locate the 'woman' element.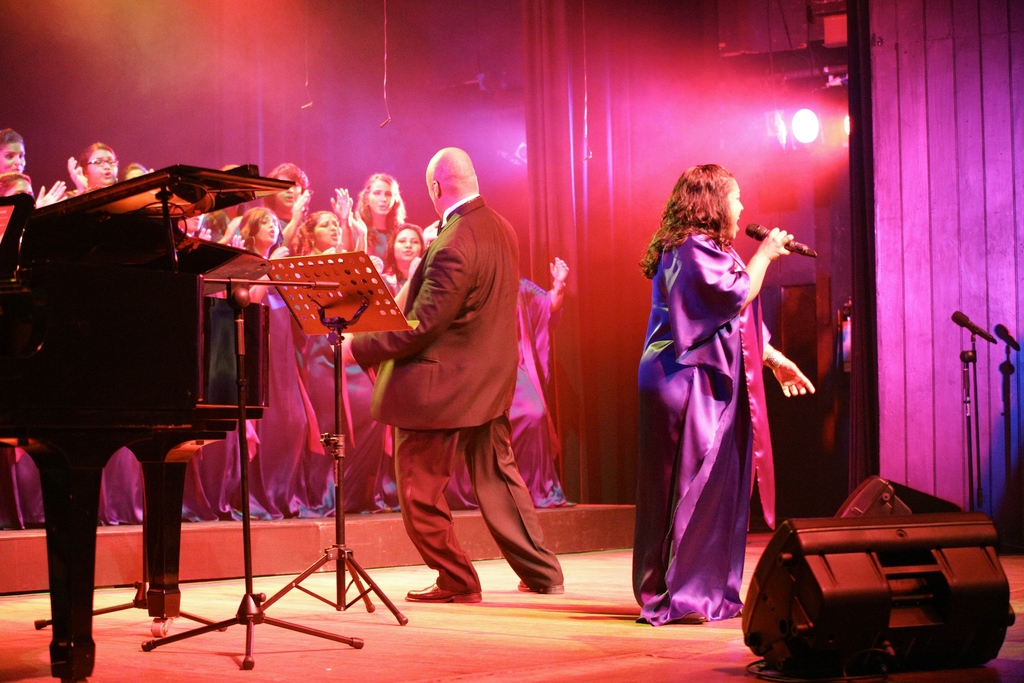
Element bbox: (383, 223, 430, 508).
